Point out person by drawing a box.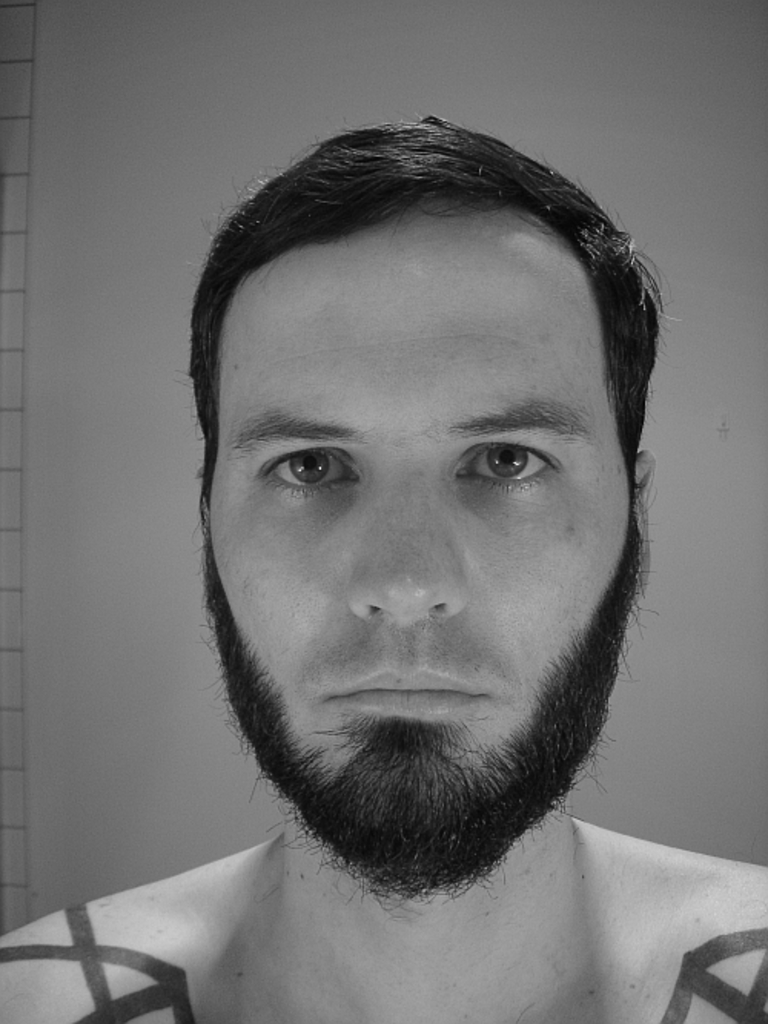
locate(0, 115, 766, 1022).
